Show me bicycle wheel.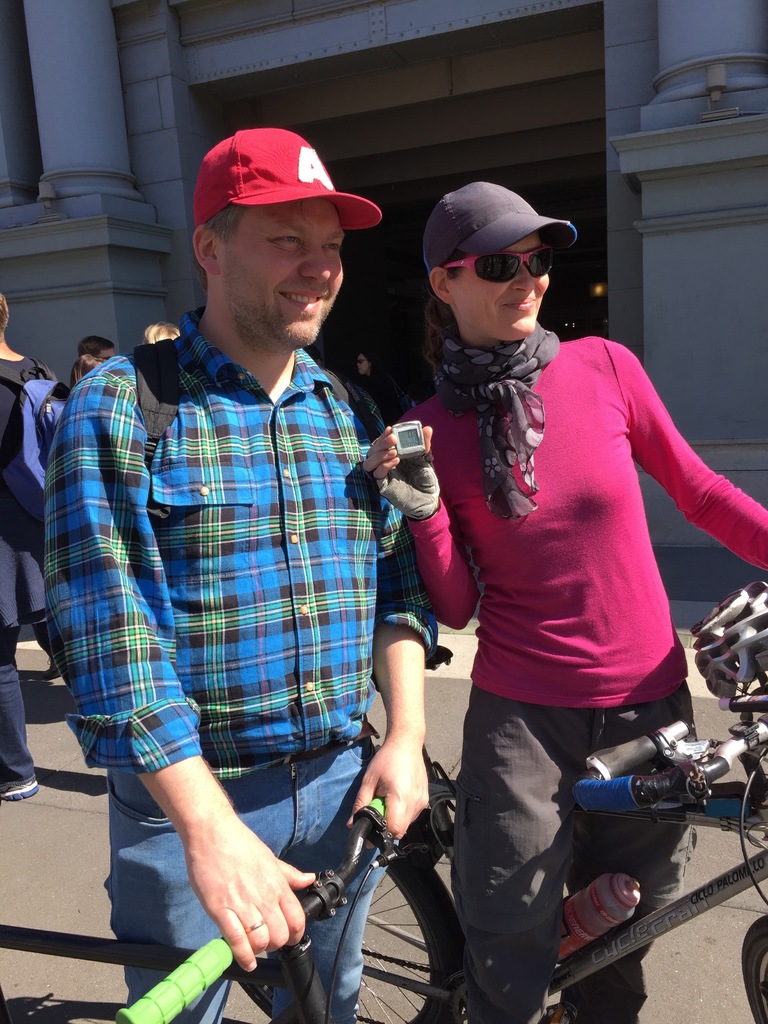
bicycle wheel is here: x1=234 y1=824 x2=452 y2=1023.
